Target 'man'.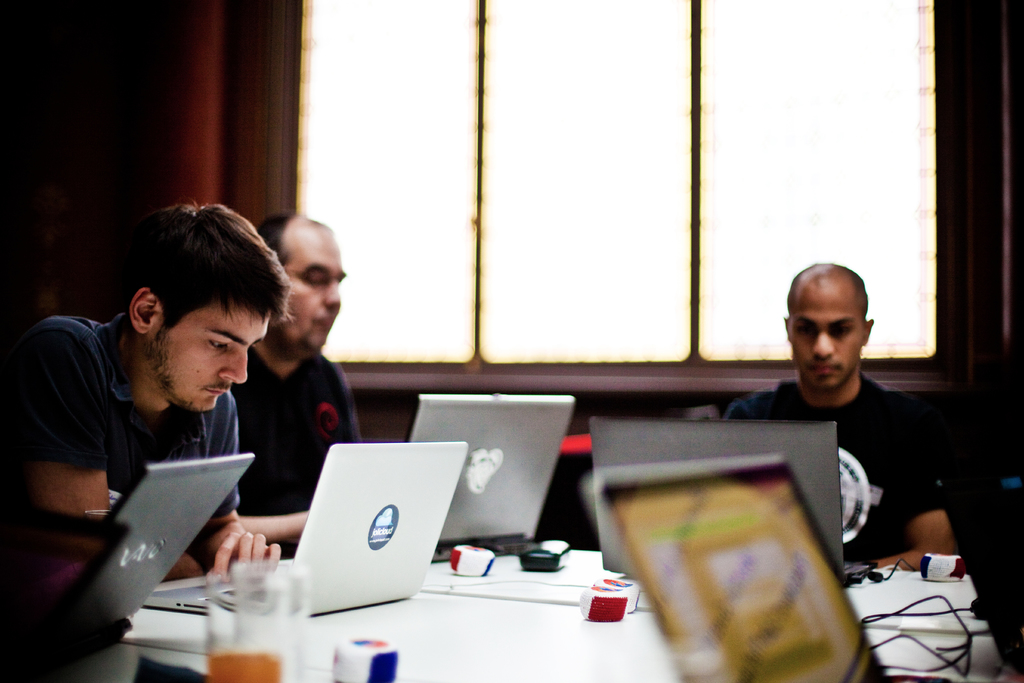
Target region: (left=734, top=272, right=986, bottom=604).
